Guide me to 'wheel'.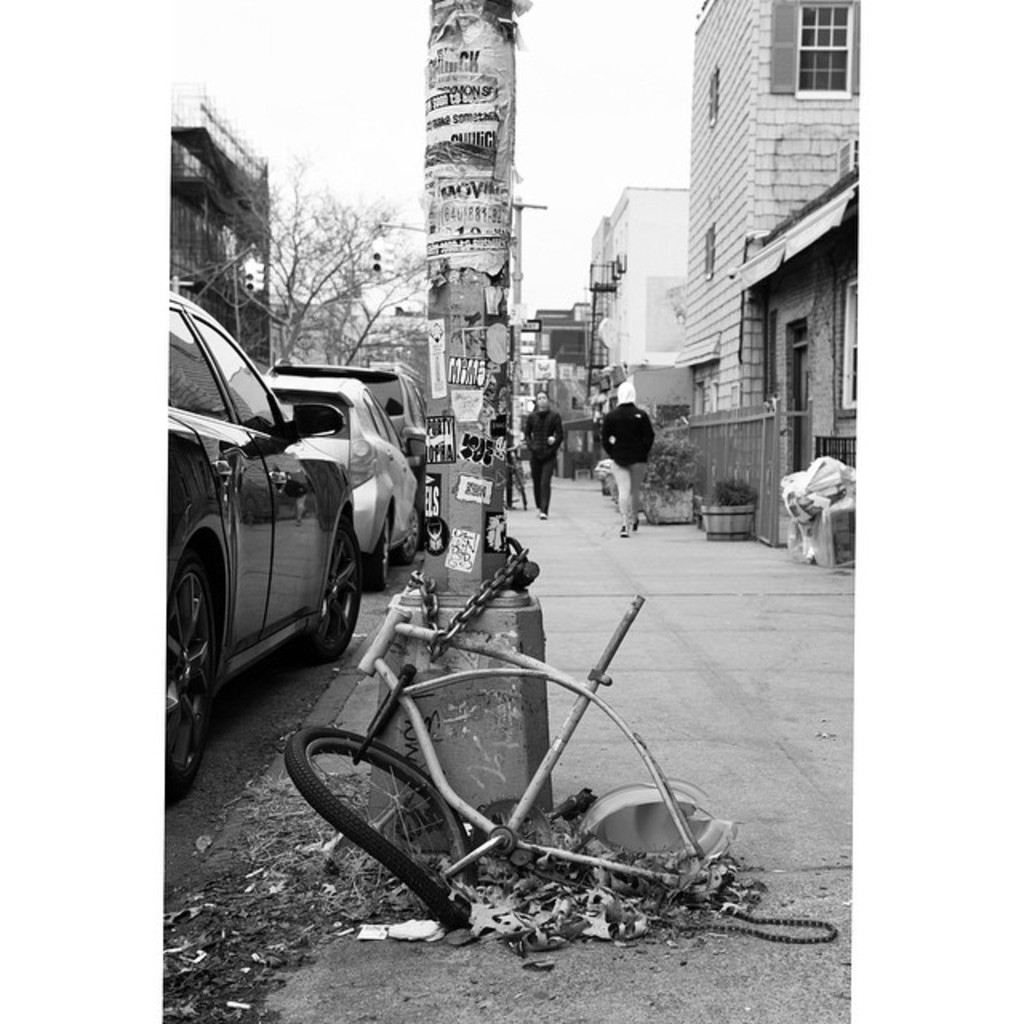
Guidance: bbox(392, 506, 421, 566).
